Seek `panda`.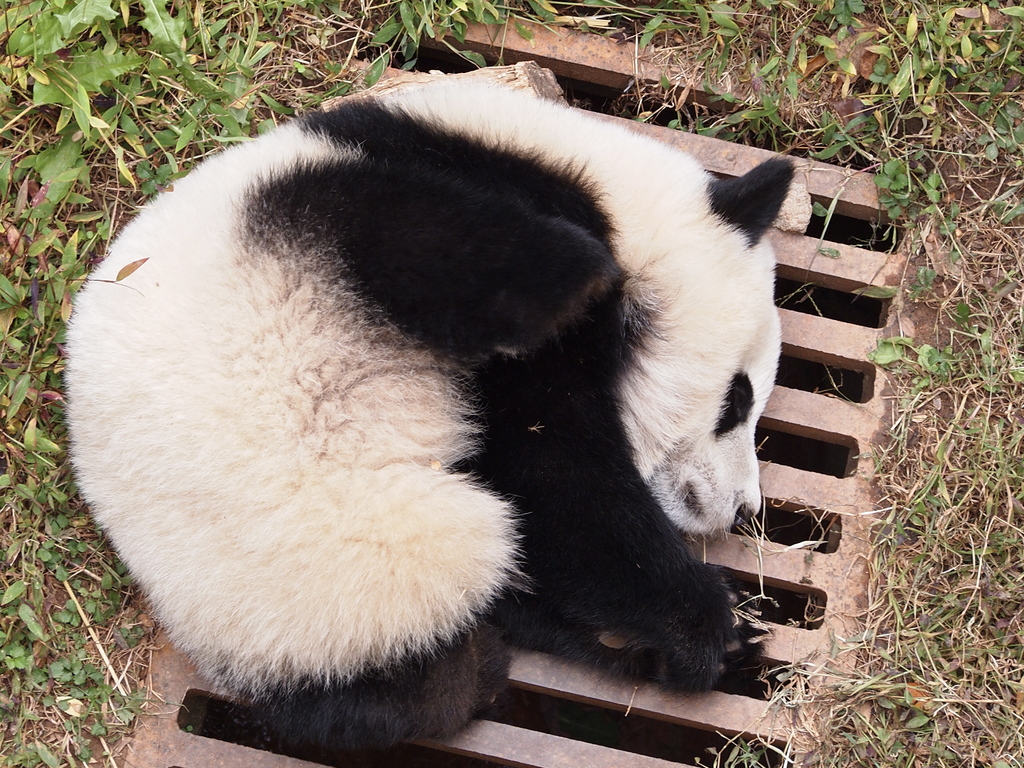
BBox(12, 54, 824, 767).
